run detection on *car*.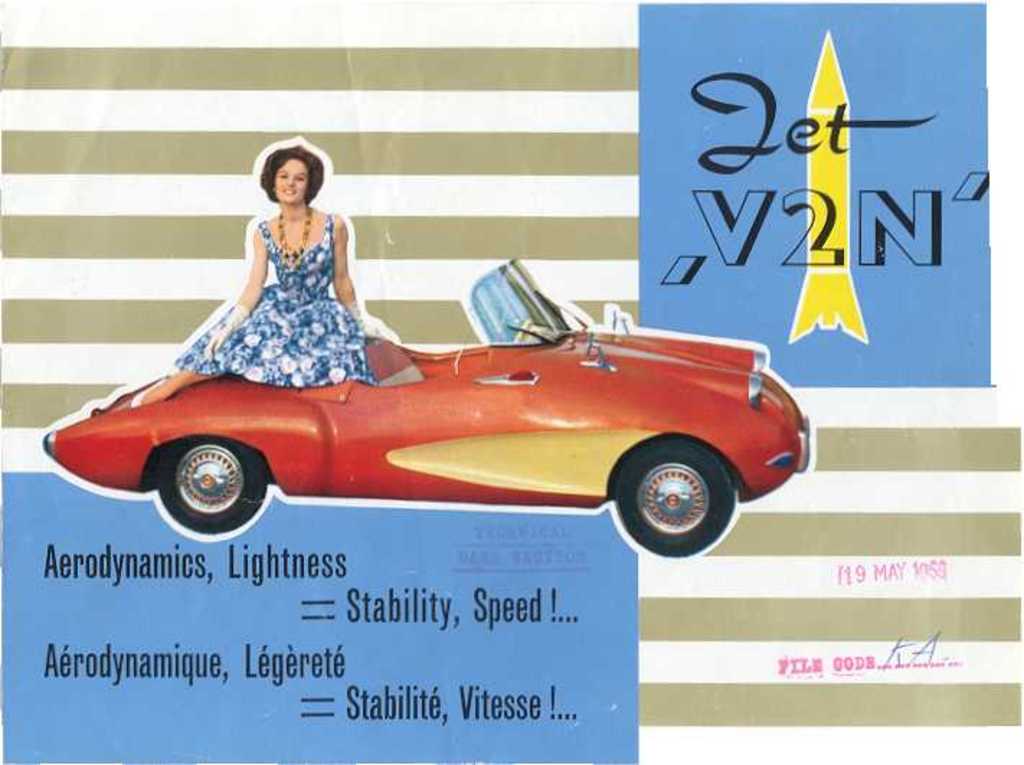
Result: locate(39, 256, 818, 555).
